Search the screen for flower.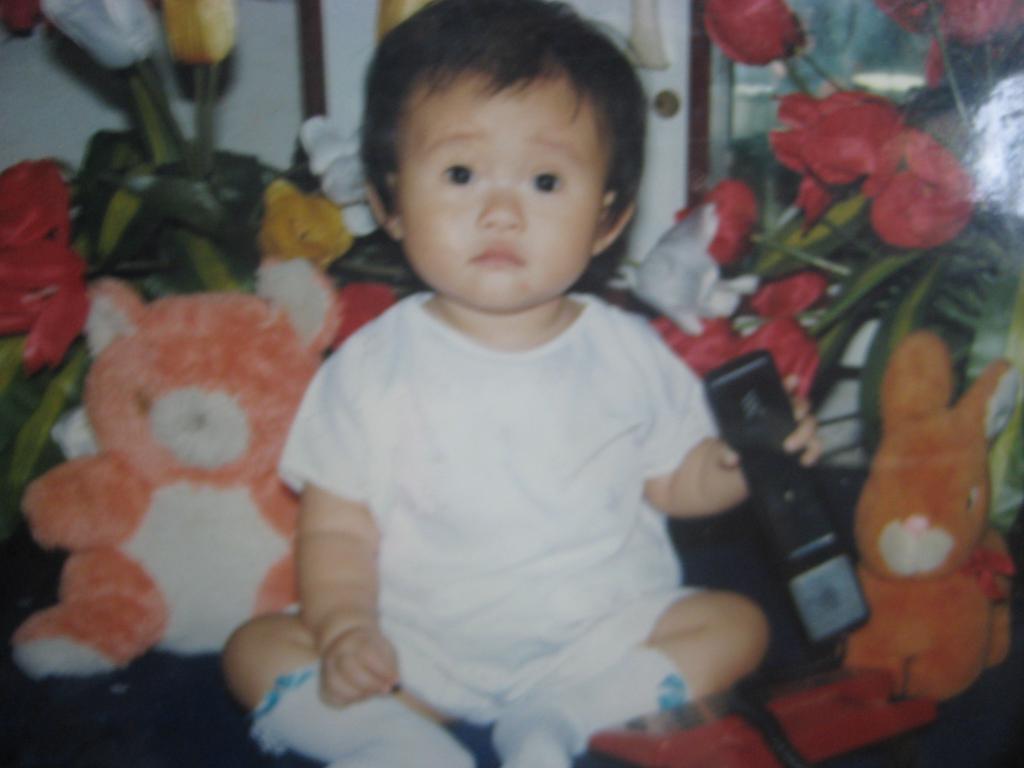
Found at box=[34, 0, 177, 69].
